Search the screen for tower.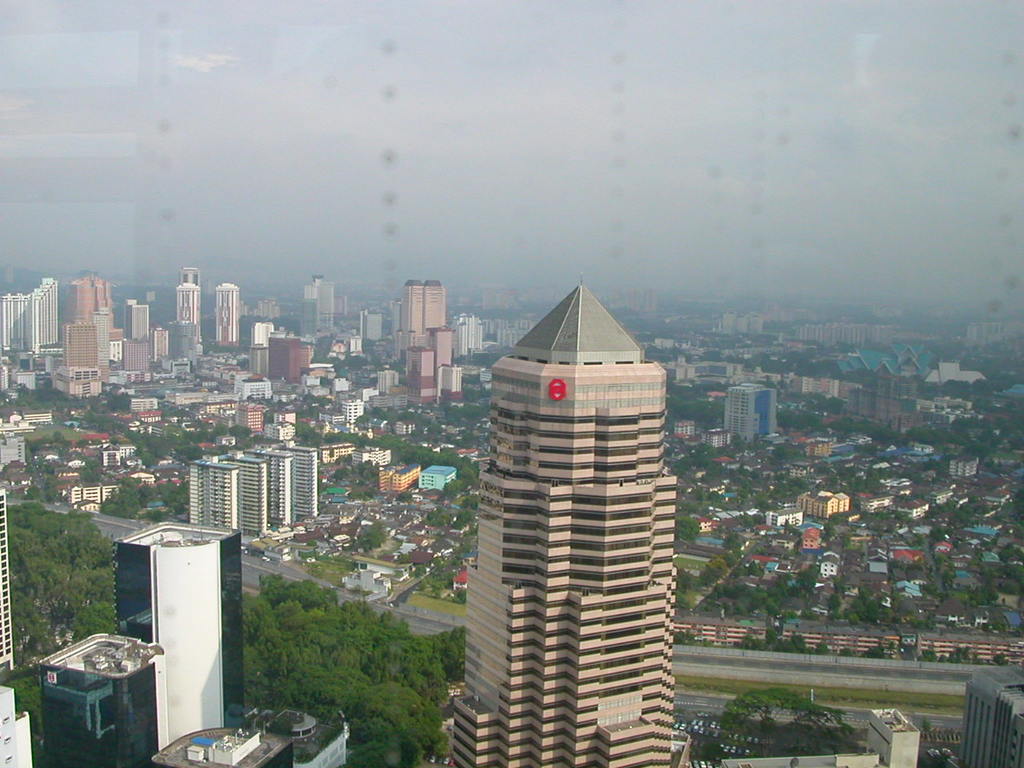
Found at pyautogui.locateOnScreen(0, 482, 18, 674).
